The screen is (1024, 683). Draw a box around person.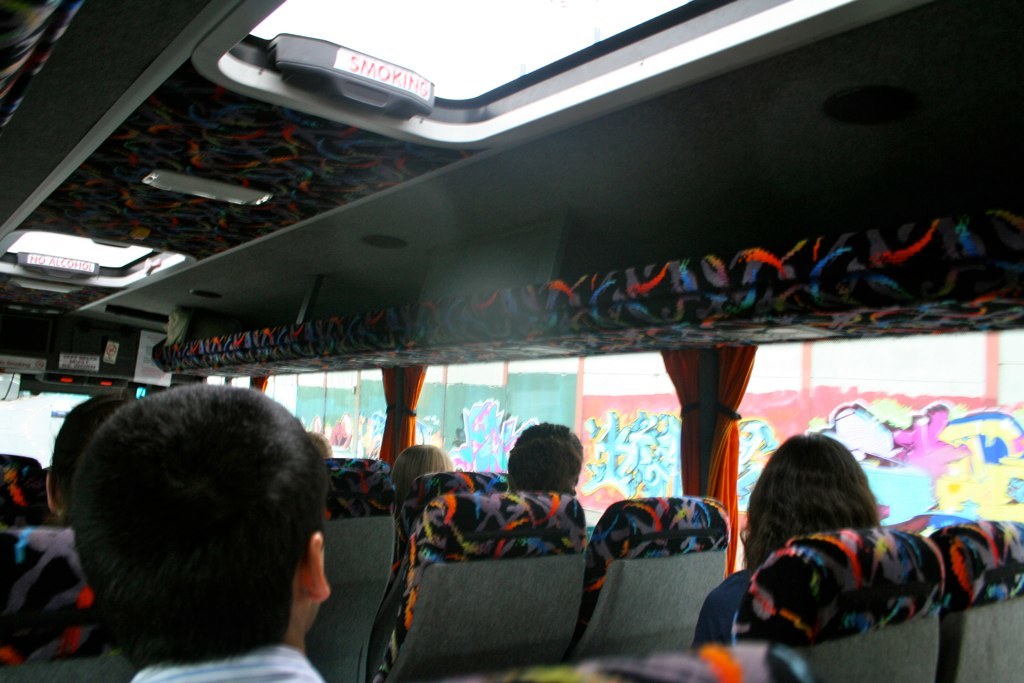
bbox=[506, 423, 584, 494].
